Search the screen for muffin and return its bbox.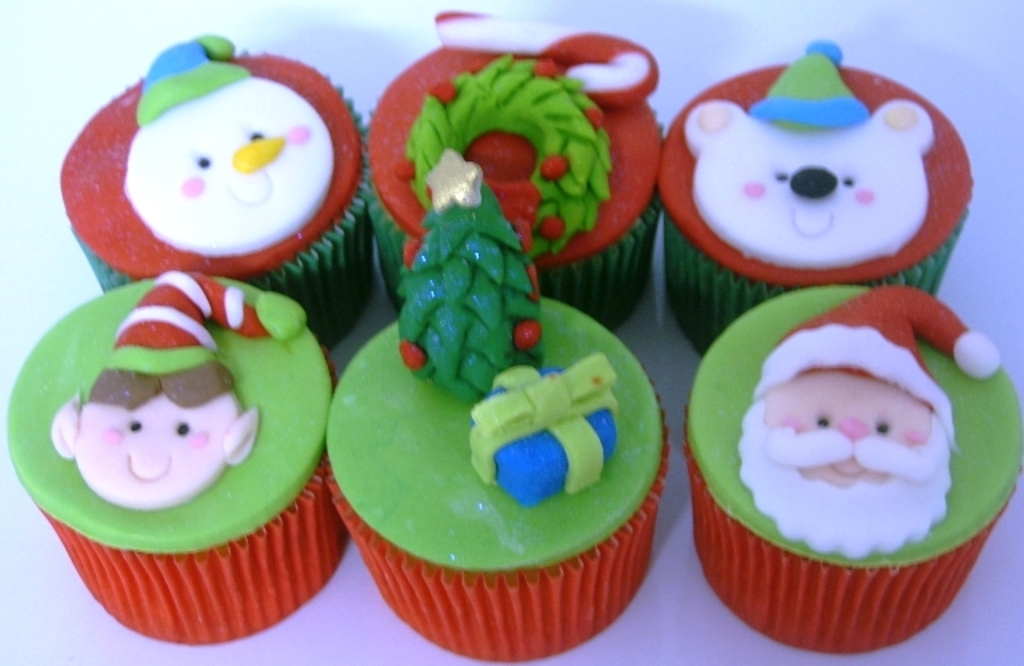
Found: {"x1": 322, "y1": 160, "x2": 669, "y2": 664}.
